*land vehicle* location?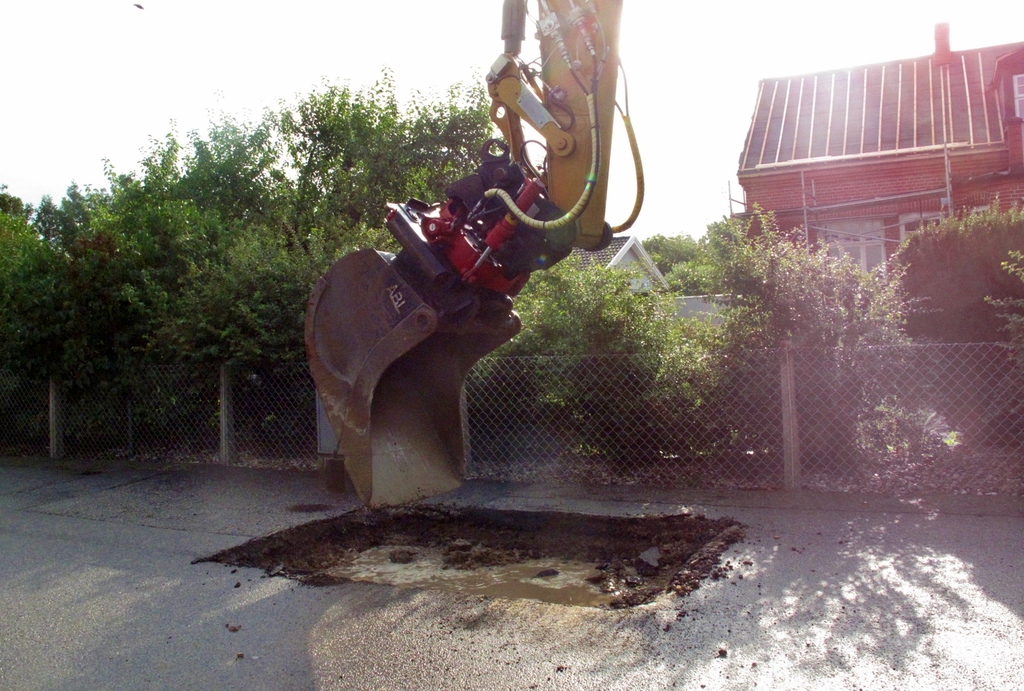
299,0,646,504
